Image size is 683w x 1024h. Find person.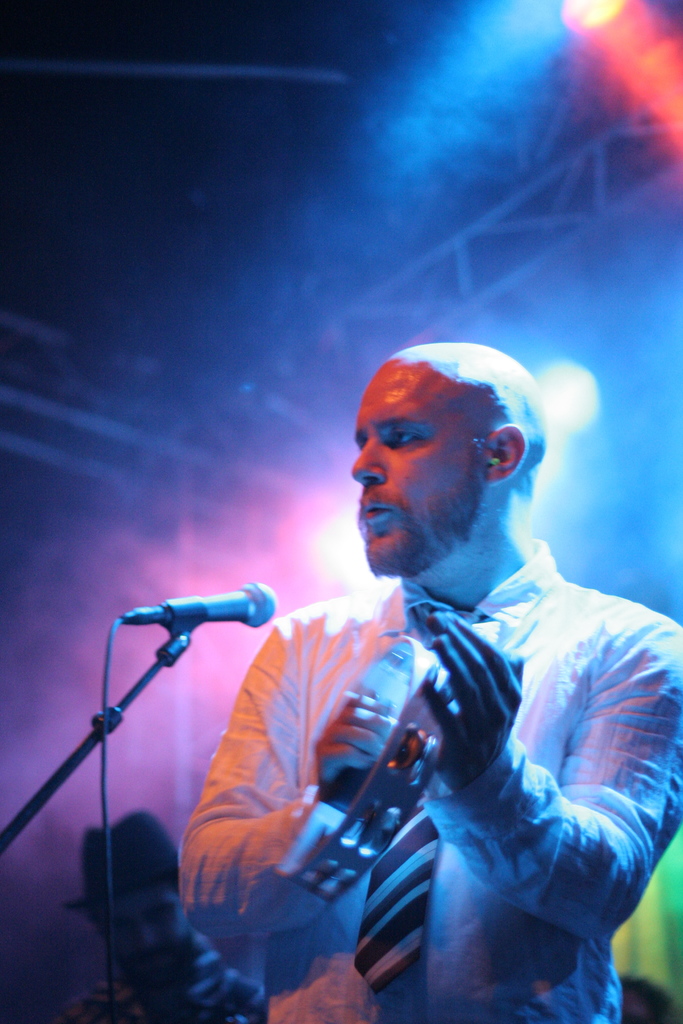
box=[174, 342, 682, 1023].
